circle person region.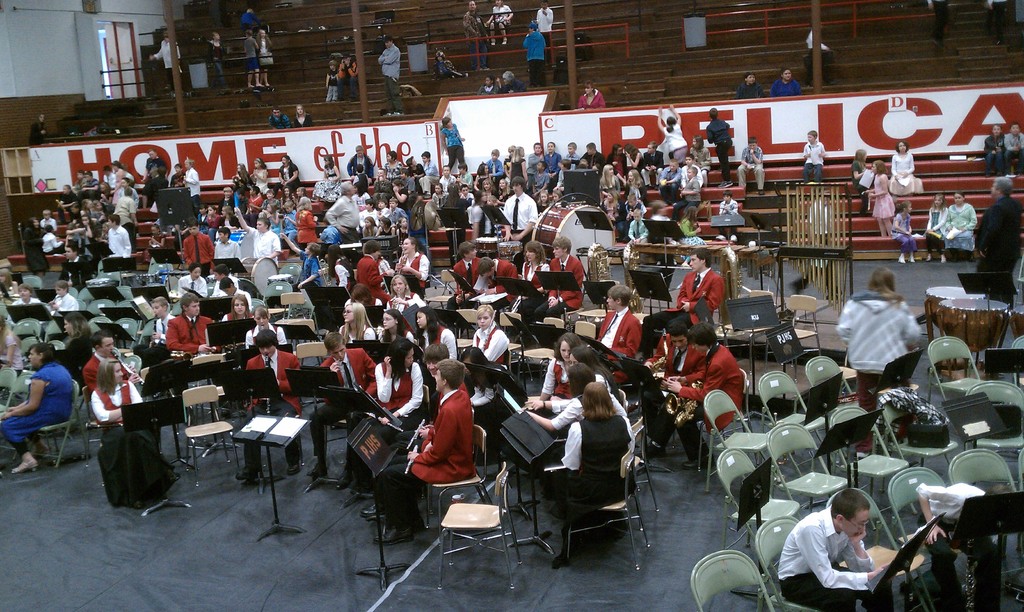
Region: pyautogui.locateOnScreen(520, 19, 547, 90).
